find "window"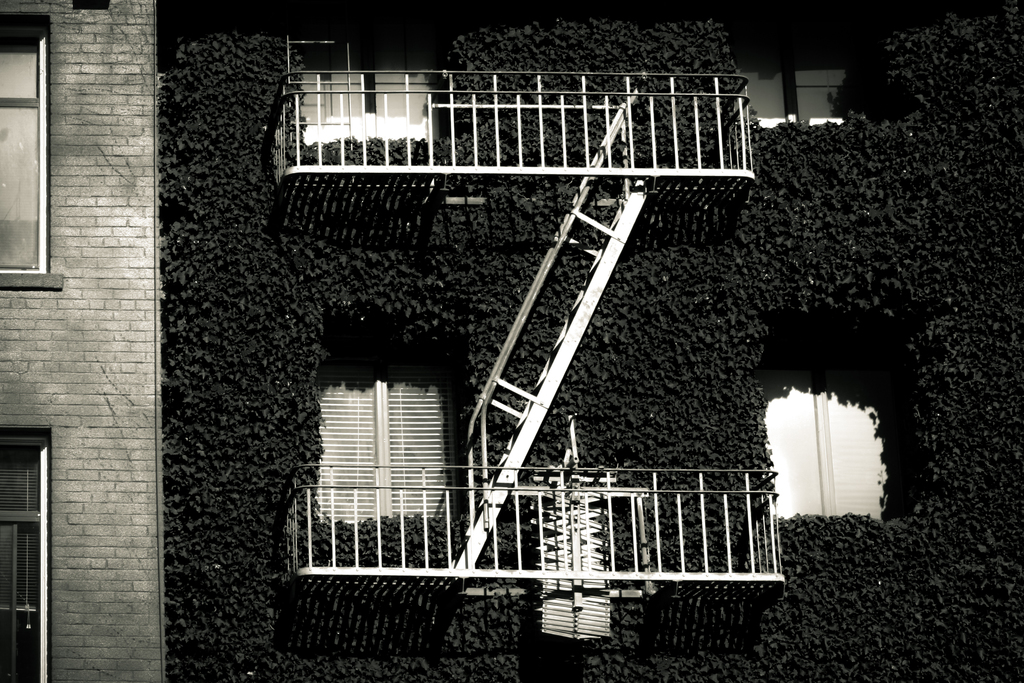
[751, 367, 907, 518]
